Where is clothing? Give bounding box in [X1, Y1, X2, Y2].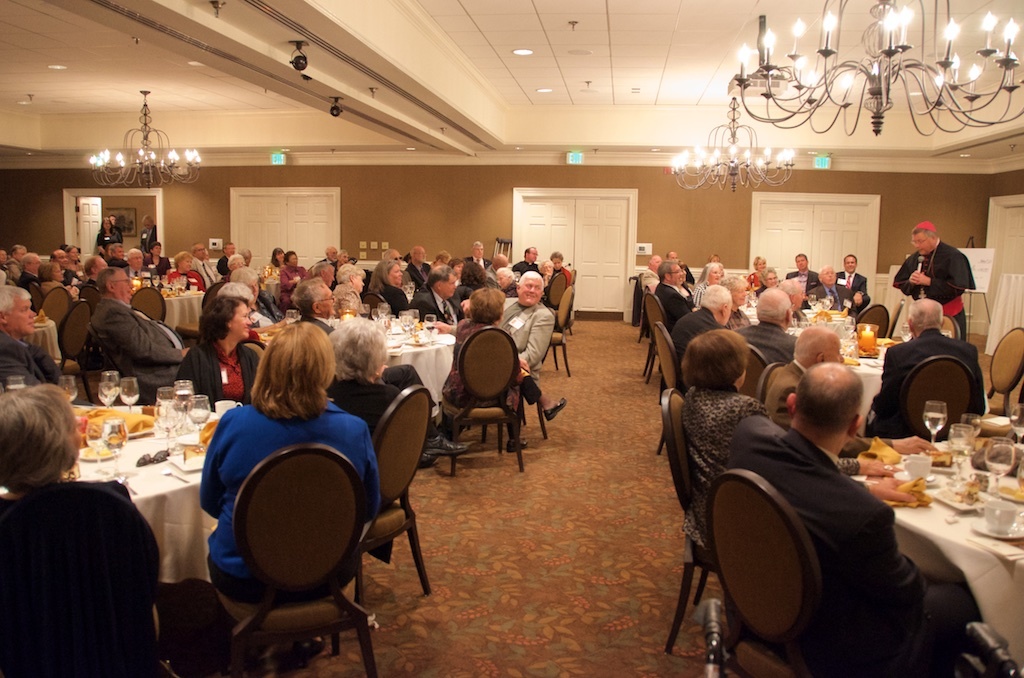
[136, 226, 157, 257].
